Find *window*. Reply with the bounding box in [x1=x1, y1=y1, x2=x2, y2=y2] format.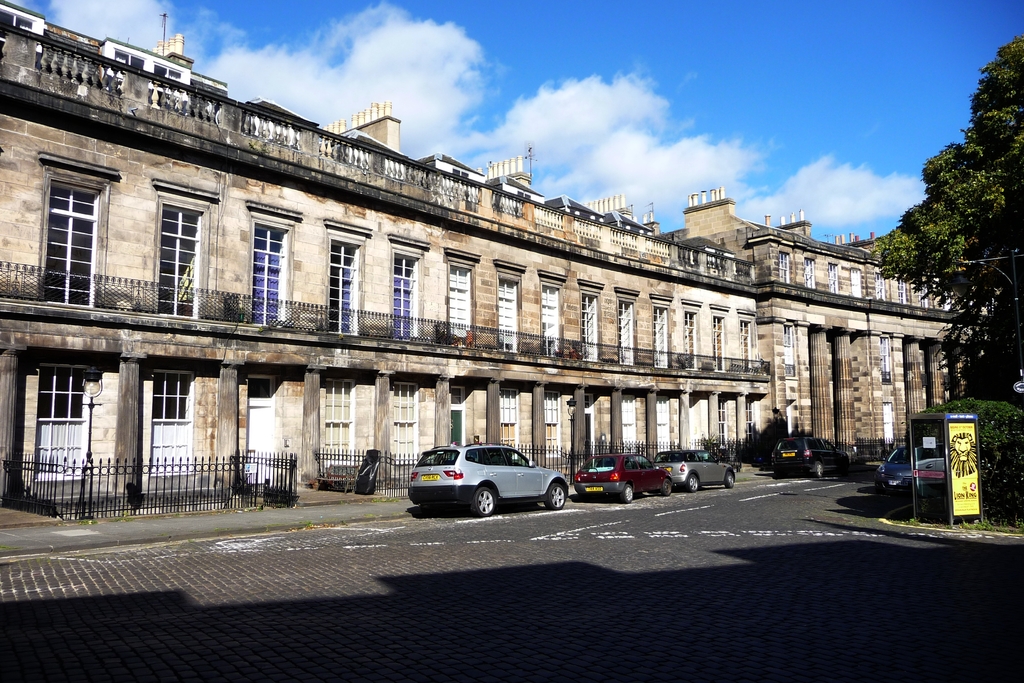
[x1=327, y1=243, x2=356, y2=331].
